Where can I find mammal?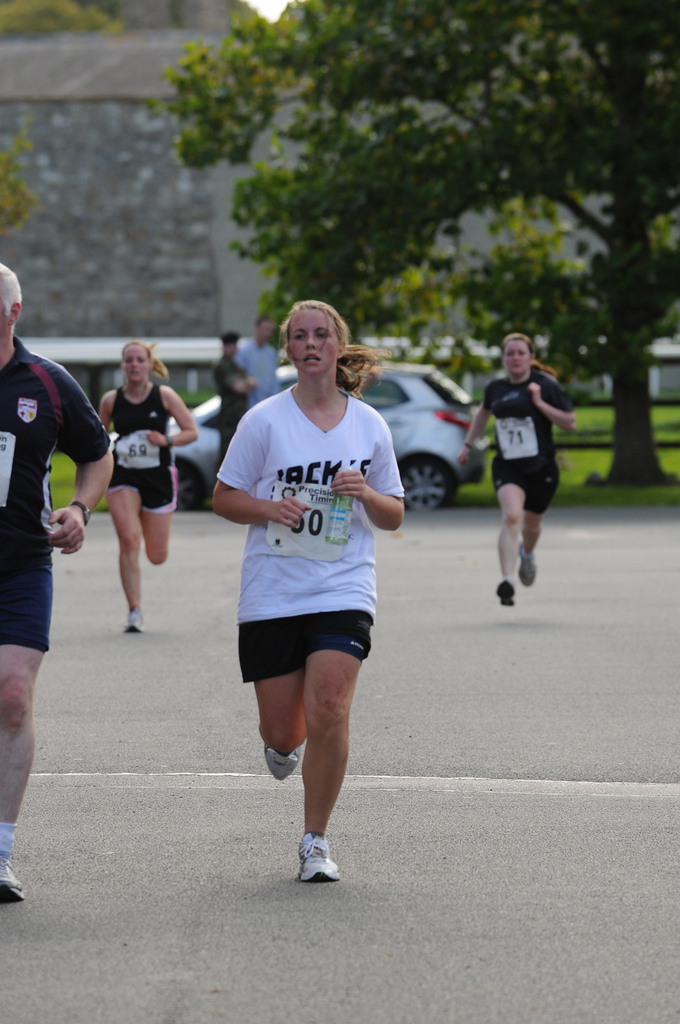
You can find it at left=0, top=260, right=114, bottom=902.
